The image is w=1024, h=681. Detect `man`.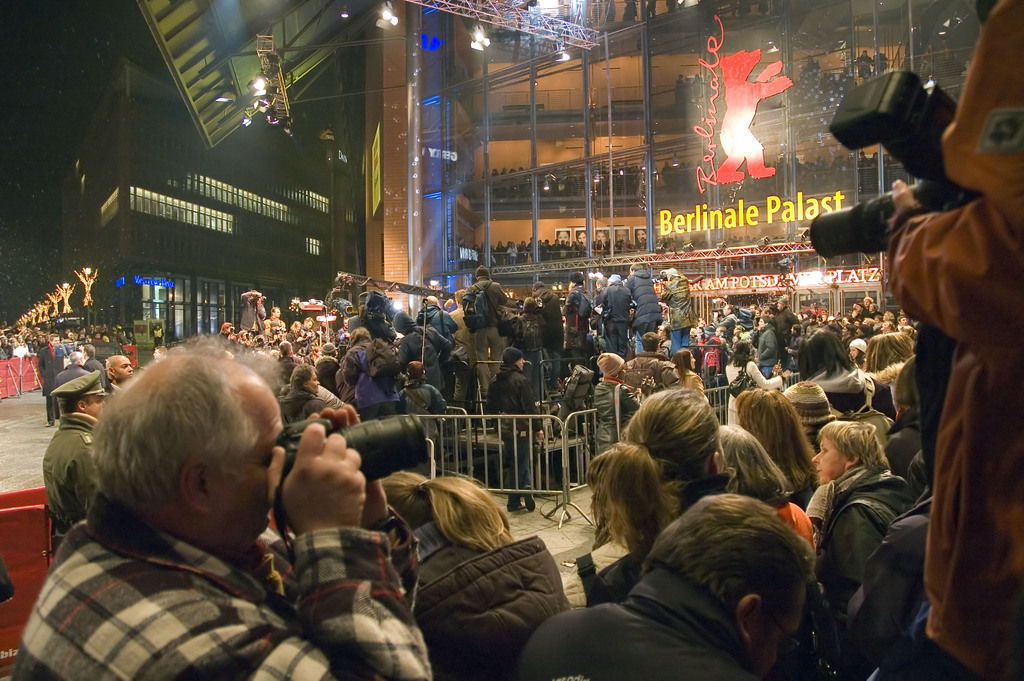
Detection: [x1=61, y1=352, x2=86, y2=380].
